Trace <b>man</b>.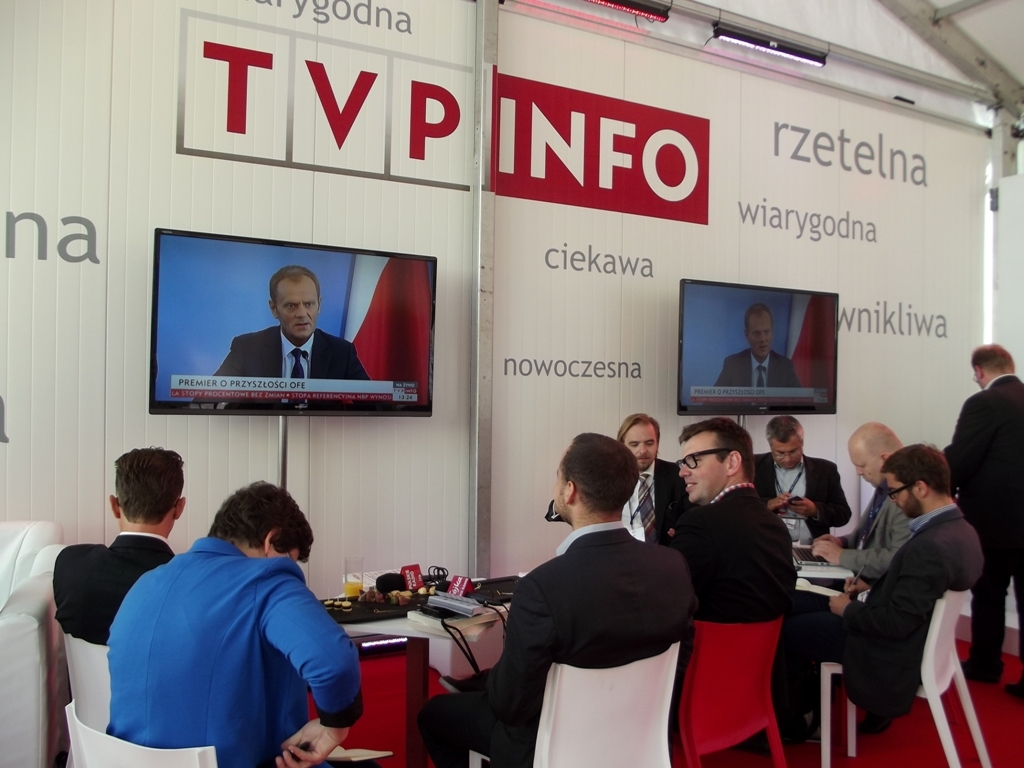
Traced to {"x1": 213, "y1": 267, "x2": 371, "y2": 384}.
